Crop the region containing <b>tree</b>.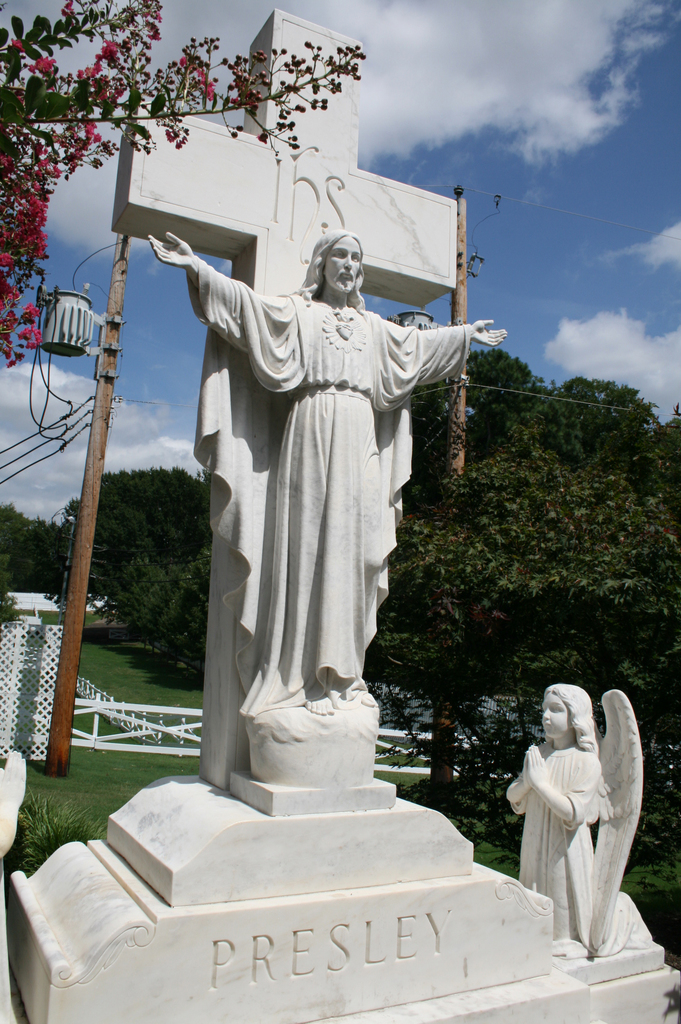
Crop region: {"x1": 5, "y1": 5, "x2": 353, "y2": 292}.
